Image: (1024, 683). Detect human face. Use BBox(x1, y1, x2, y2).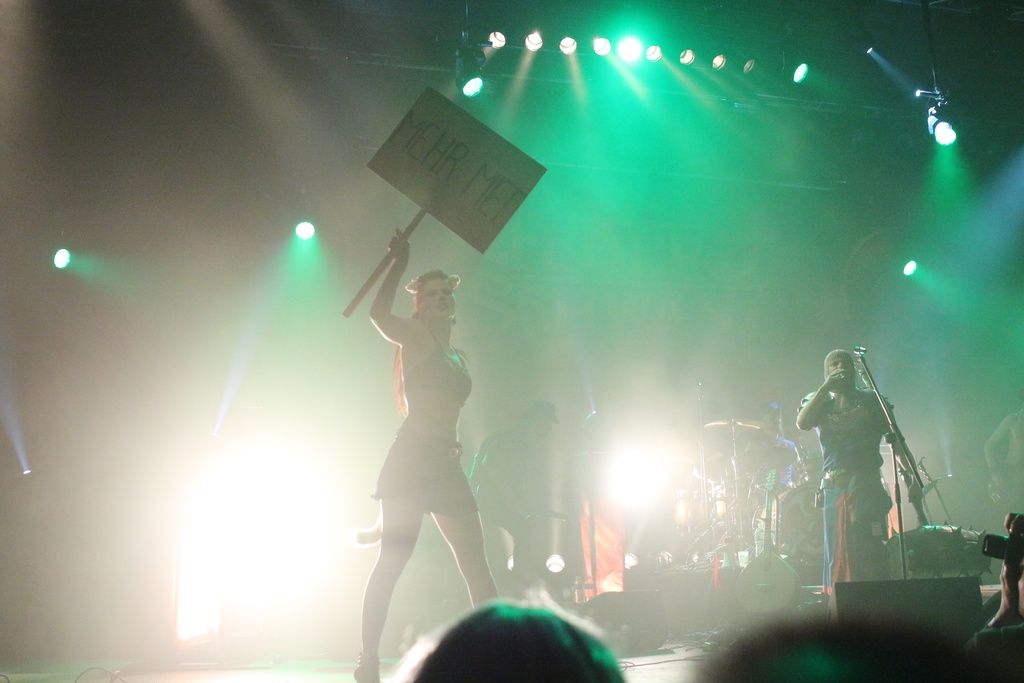
BBox(417, 279, 455, 320).
